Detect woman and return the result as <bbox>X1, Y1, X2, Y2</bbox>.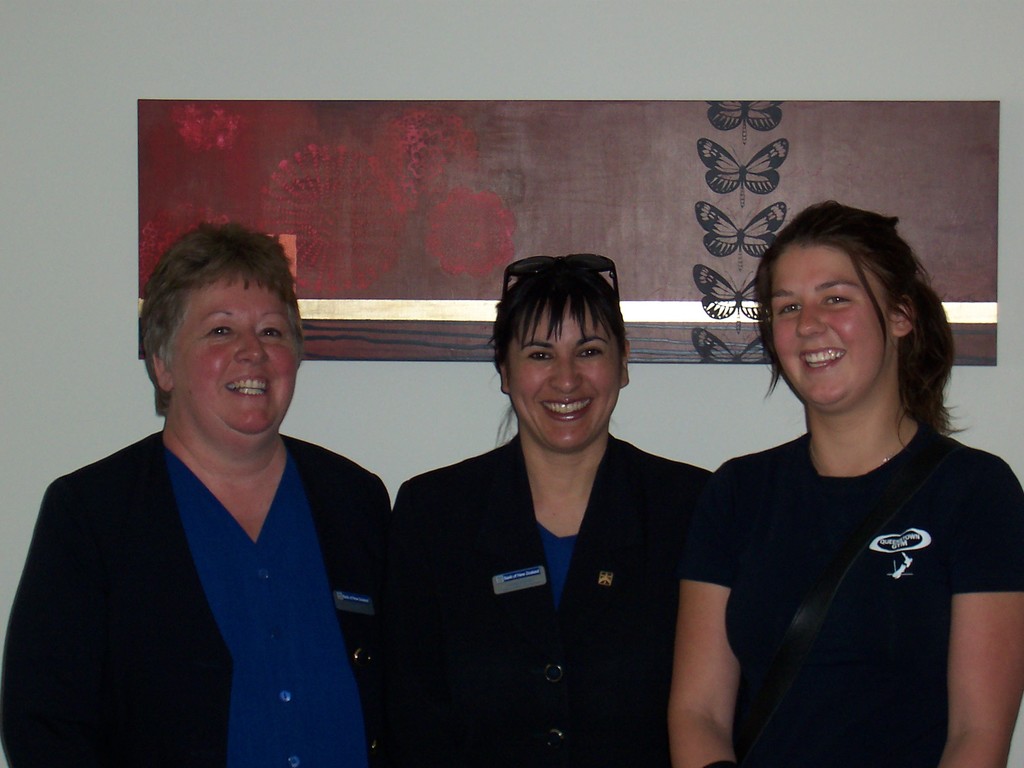
<bbox>389, 243, 733, 764</bbox>.
